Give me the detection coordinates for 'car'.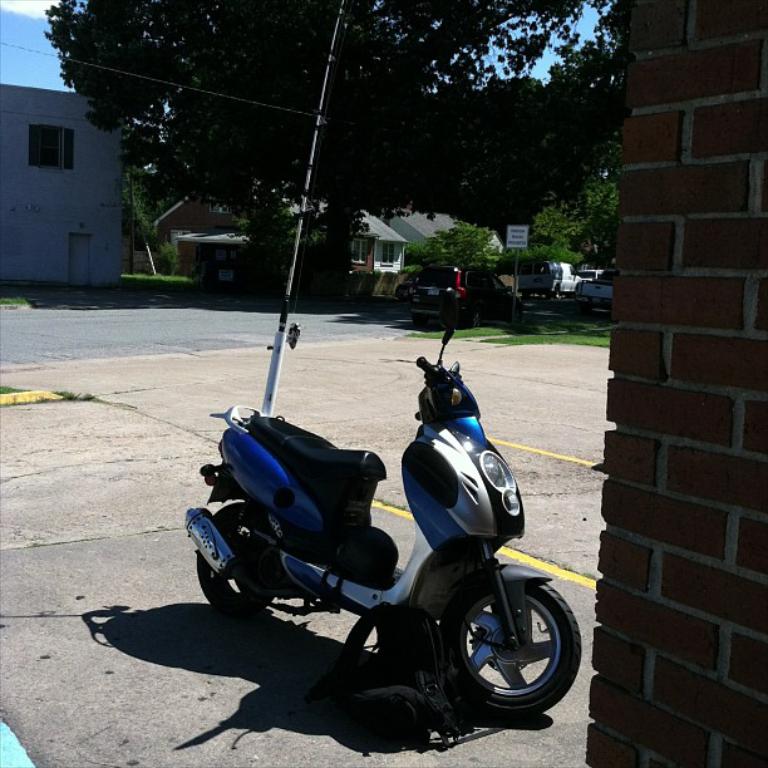
bbox=(397, 264, 522, 330).
